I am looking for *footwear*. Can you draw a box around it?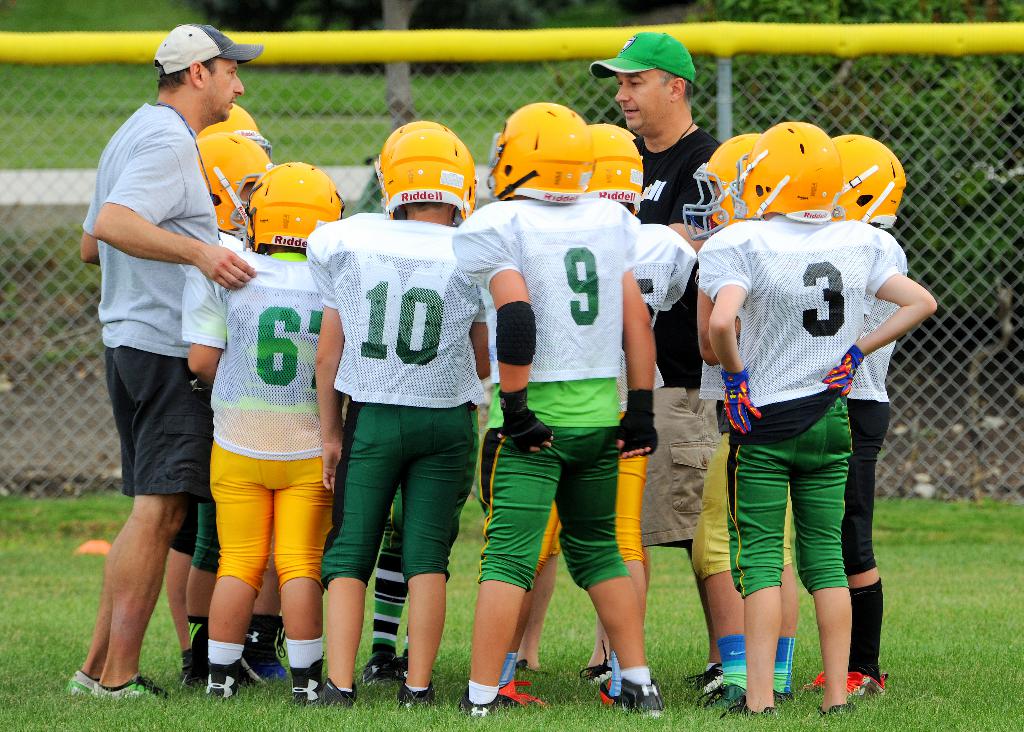
Sure, the bounding box is Rect(316, 676, 356, 714).
